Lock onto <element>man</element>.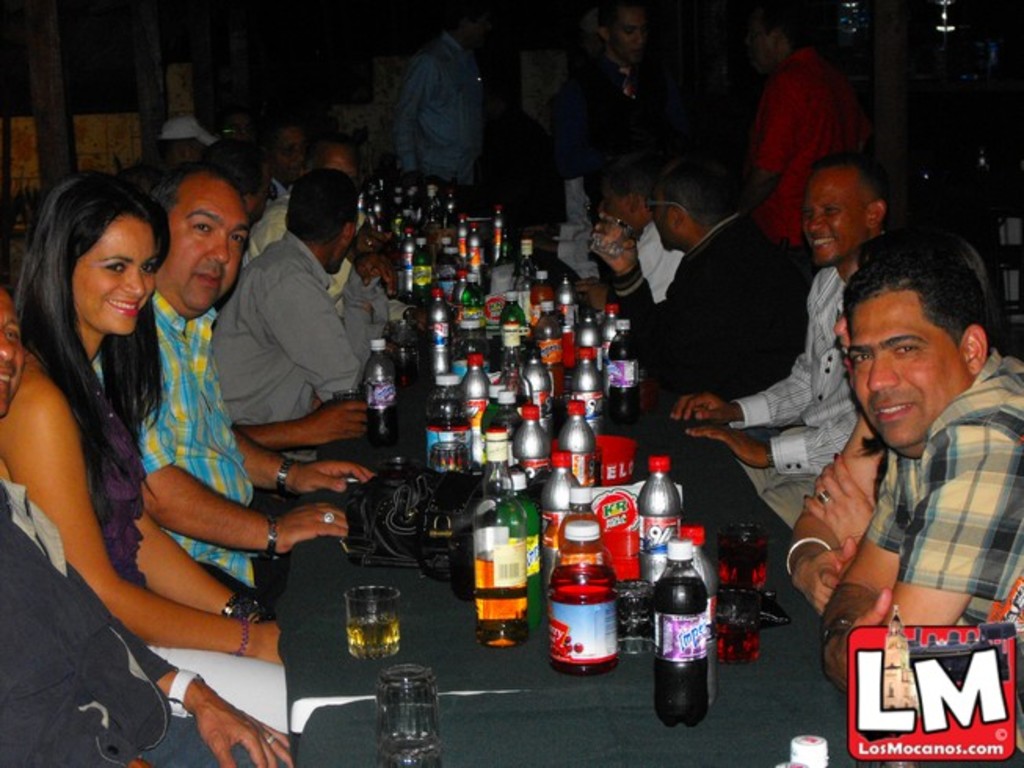
Locked: {"x1": 243, "y1": 138, "x2": 397, "y2": 307}.
